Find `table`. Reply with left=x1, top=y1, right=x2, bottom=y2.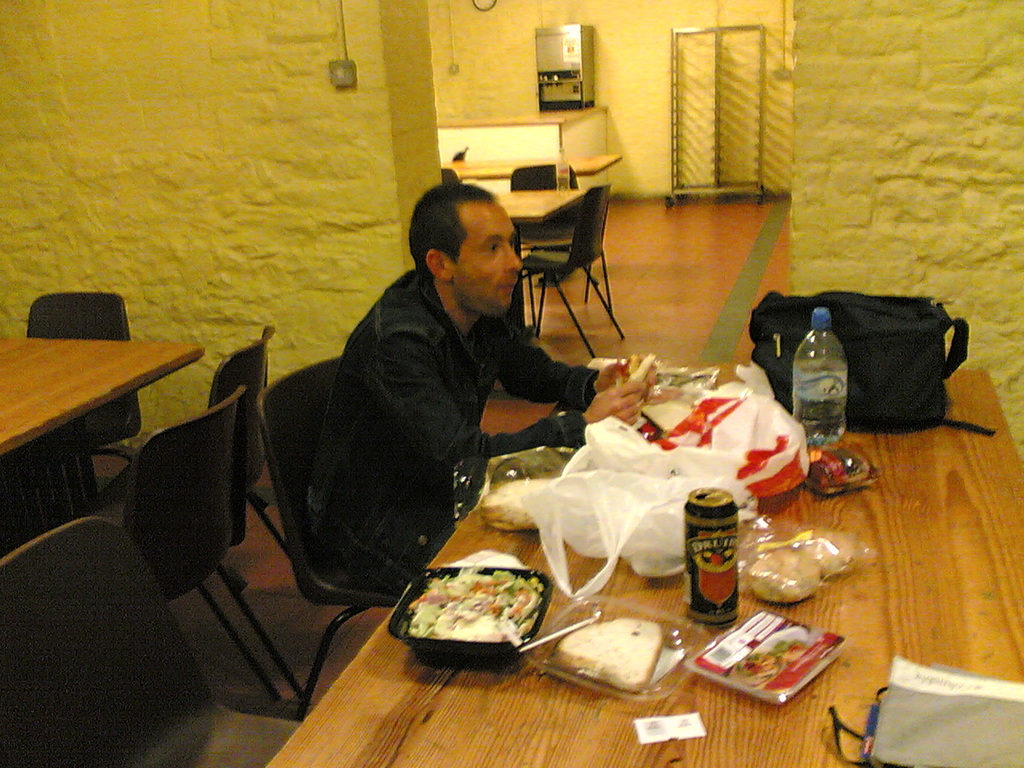
left=441, top=153, right=622, bottom=181.
